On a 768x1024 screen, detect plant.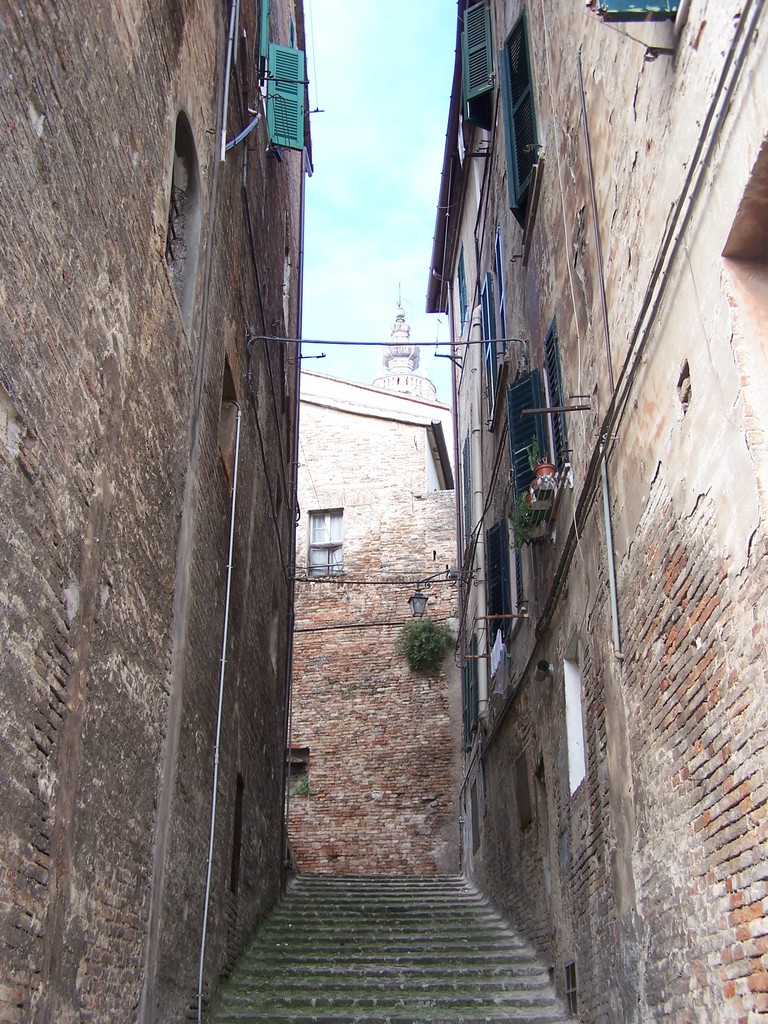
[x1=508, y1=490, x2=546, y2=551].
